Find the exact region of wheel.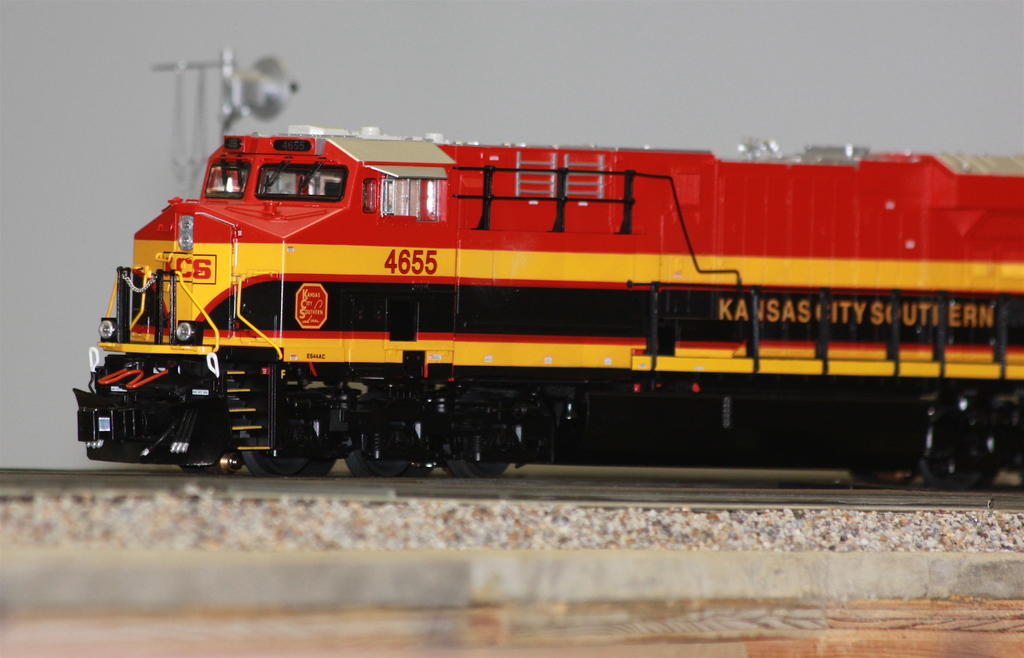
Exact region: select_region(441, 390, 515, 485).
